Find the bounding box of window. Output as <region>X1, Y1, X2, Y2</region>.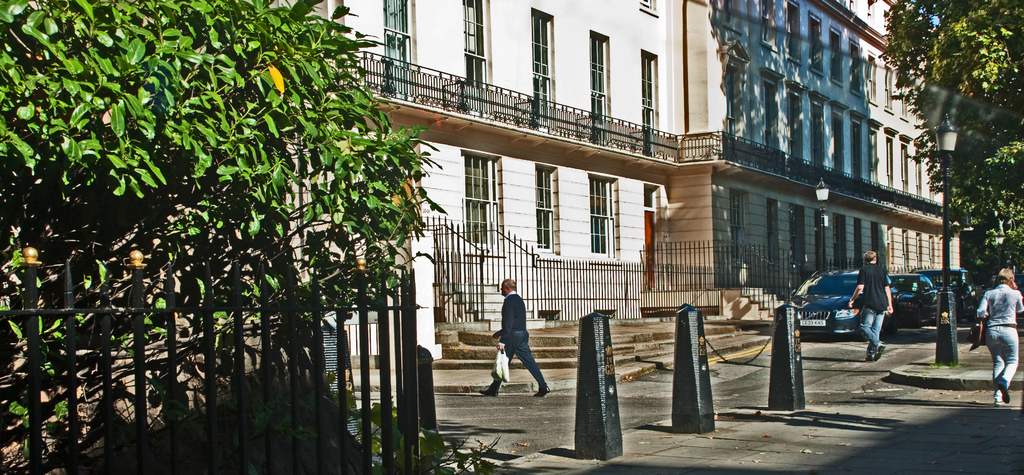
<region>461, 147, 501, 244</region>.
